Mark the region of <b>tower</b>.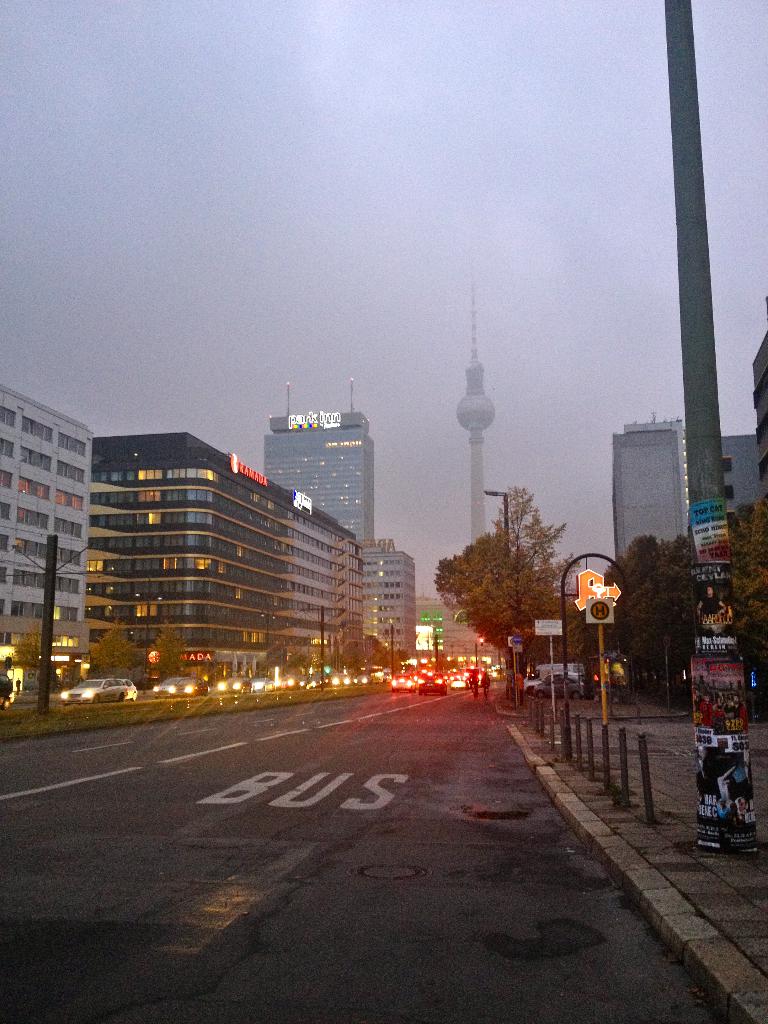
Region: region(262, 395, 388, 548).
